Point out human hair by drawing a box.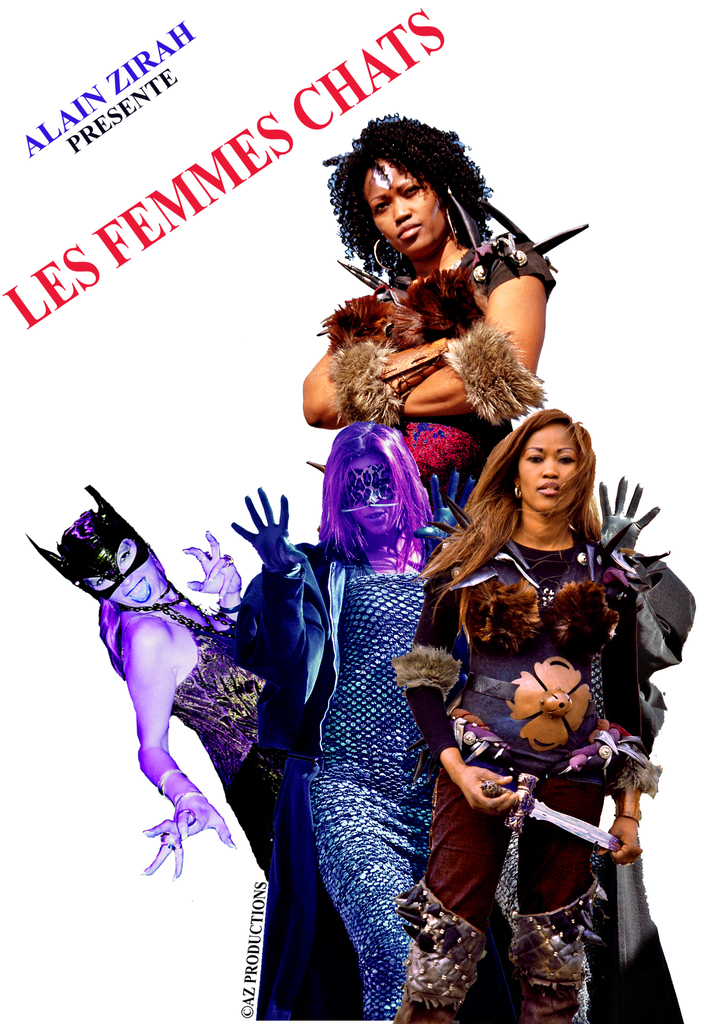
310,413,435,578.
